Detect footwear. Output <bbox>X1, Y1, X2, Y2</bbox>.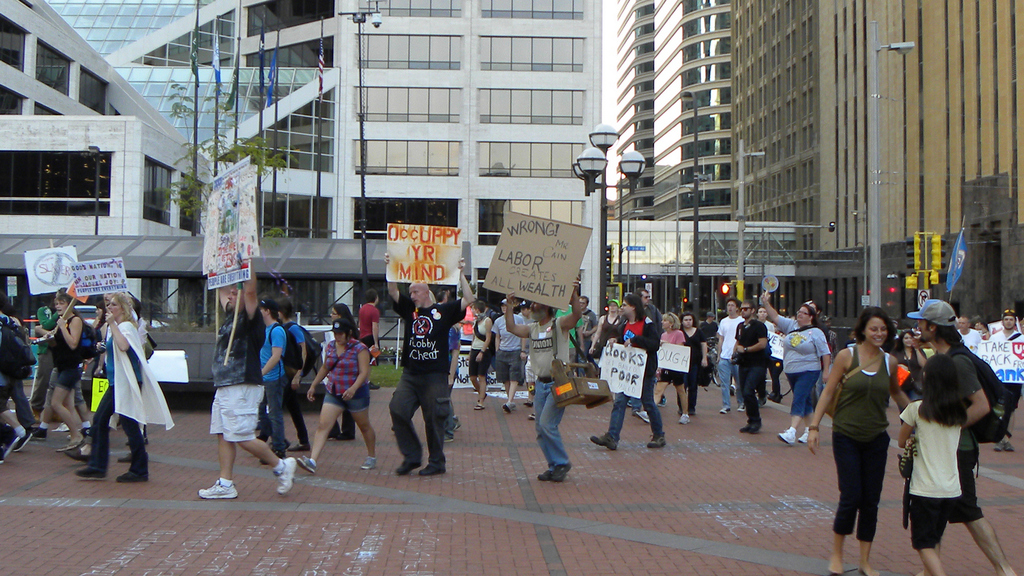
<bbox>200, 477, 238, 495</bbox>.
